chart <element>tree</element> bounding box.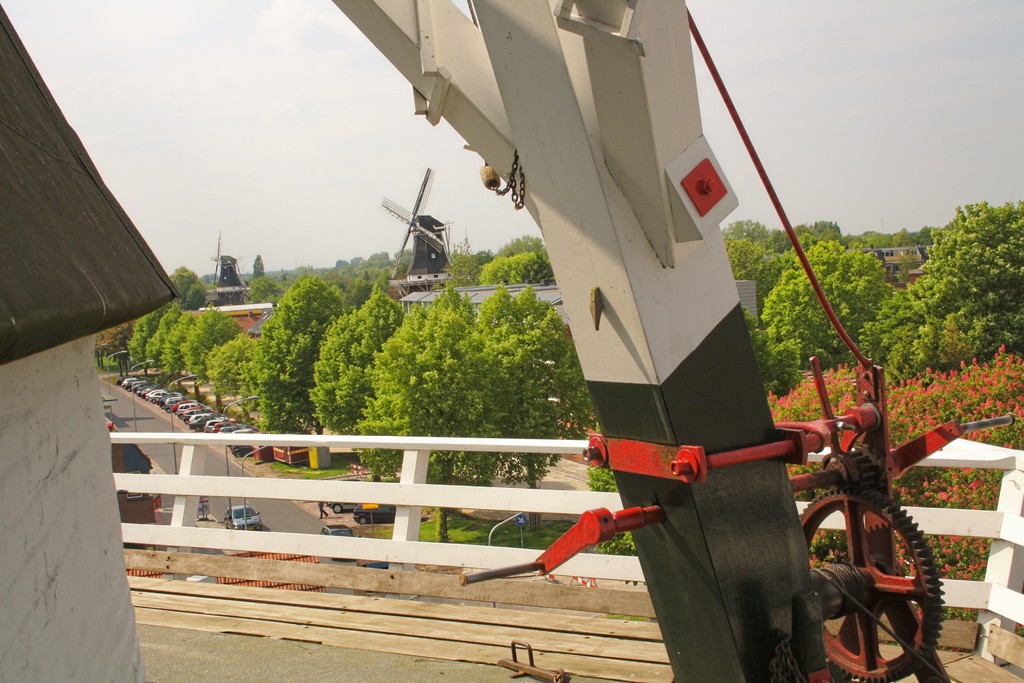
Charted: pyautogui.locateOnScreen(480, 249, 552, 283).
